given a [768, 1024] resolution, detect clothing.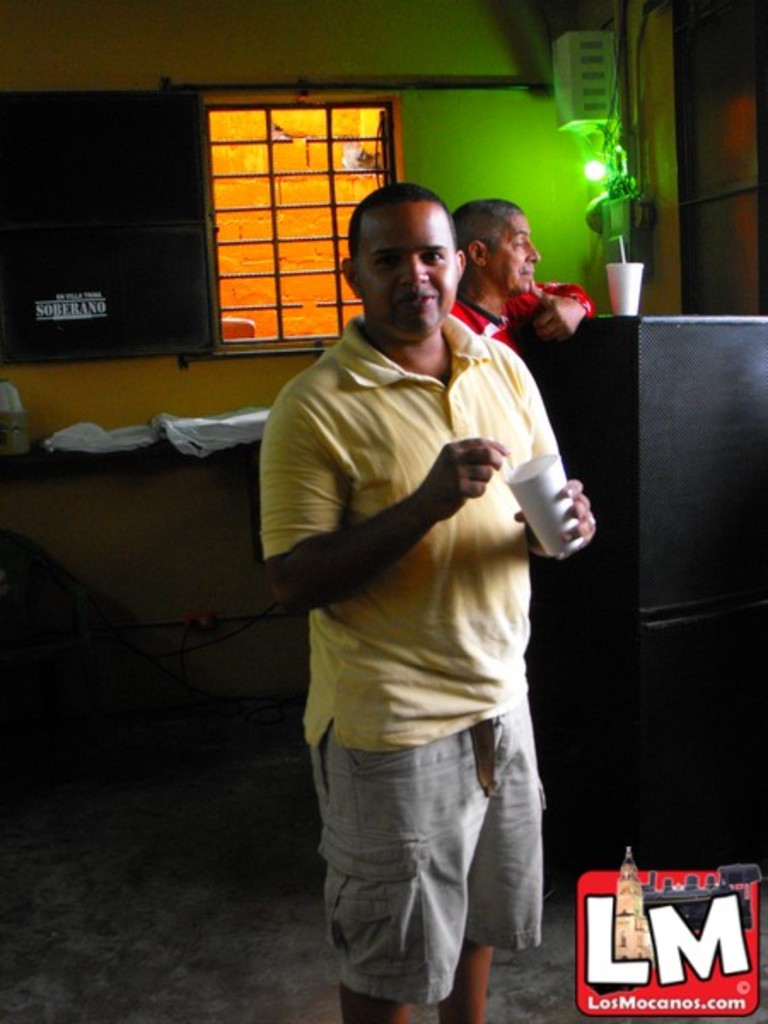
(464,288,575,381).
